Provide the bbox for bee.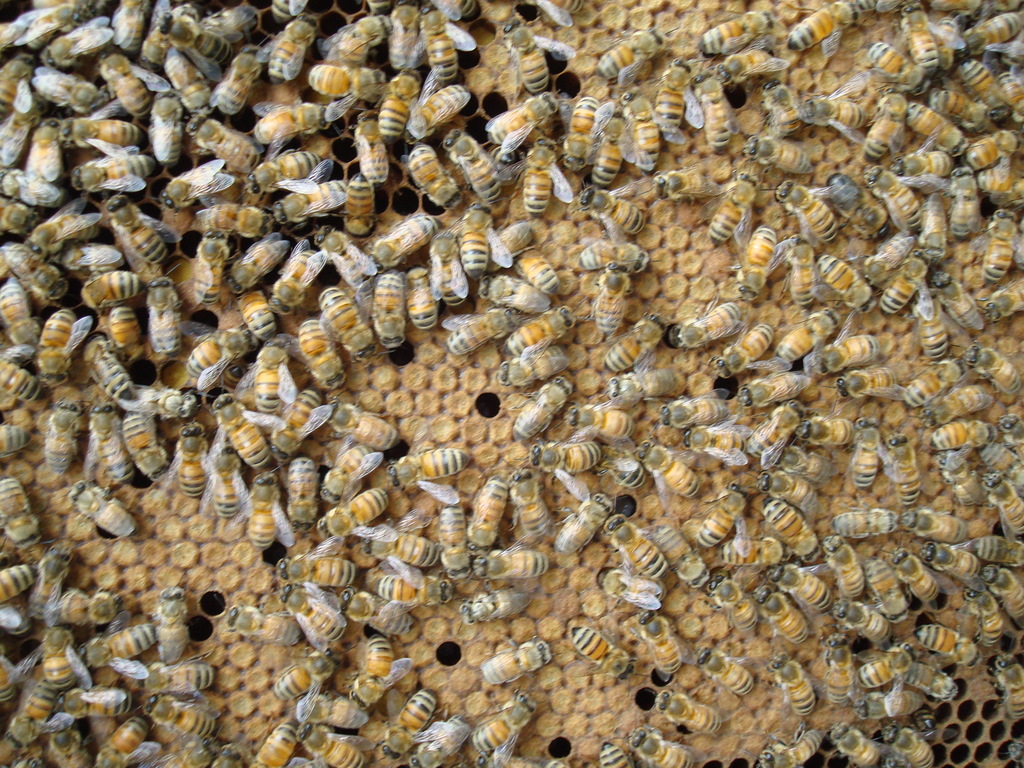
bbox(678, 416, 753, 461).
